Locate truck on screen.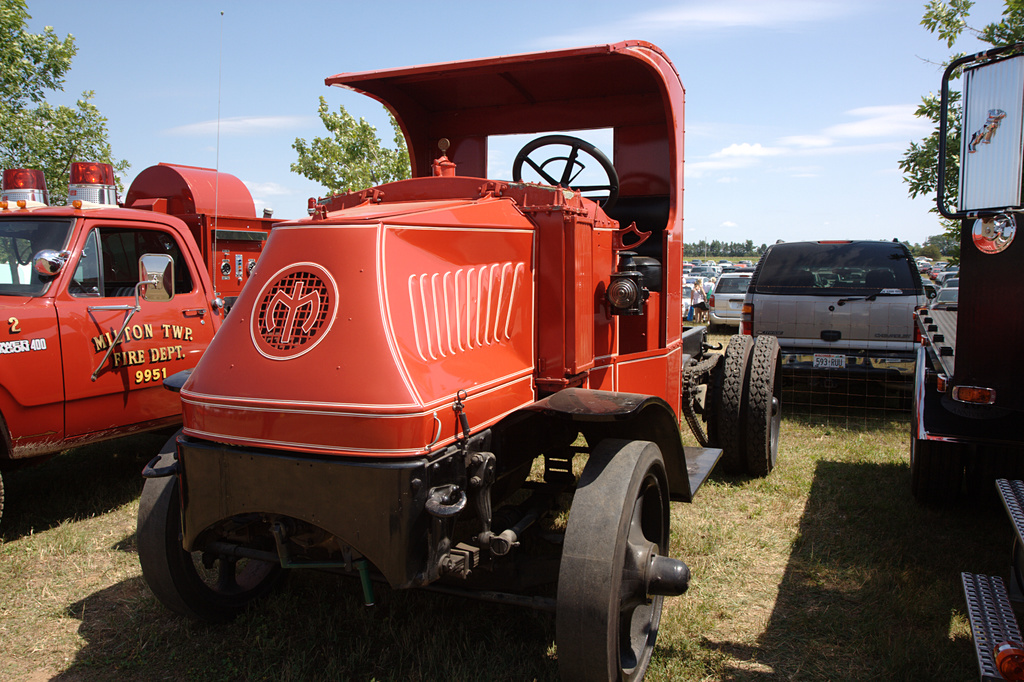
On screen at detection(131, 49, 787, 676).
